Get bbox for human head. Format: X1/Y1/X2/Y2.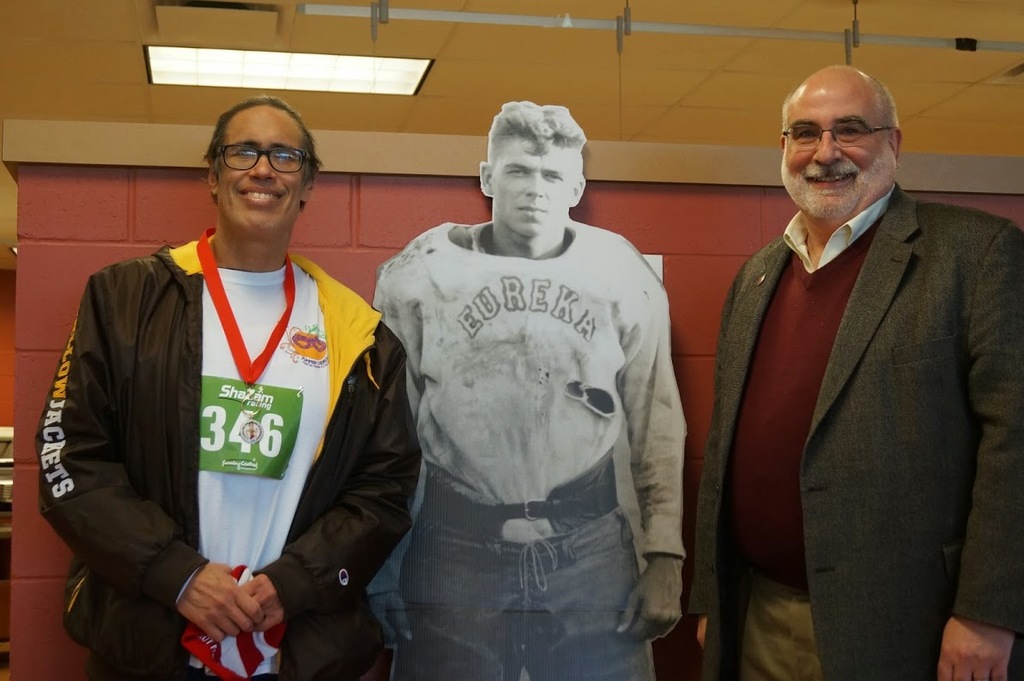
780/65/905/222.
